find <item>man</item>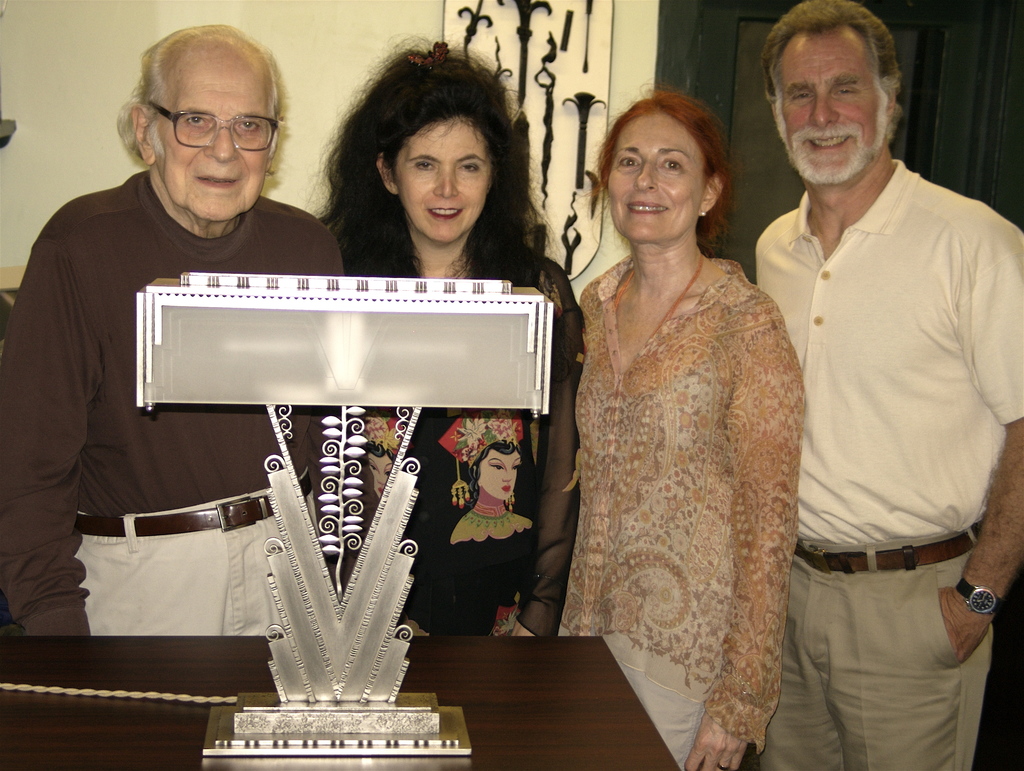
0, 24, 349, 642
